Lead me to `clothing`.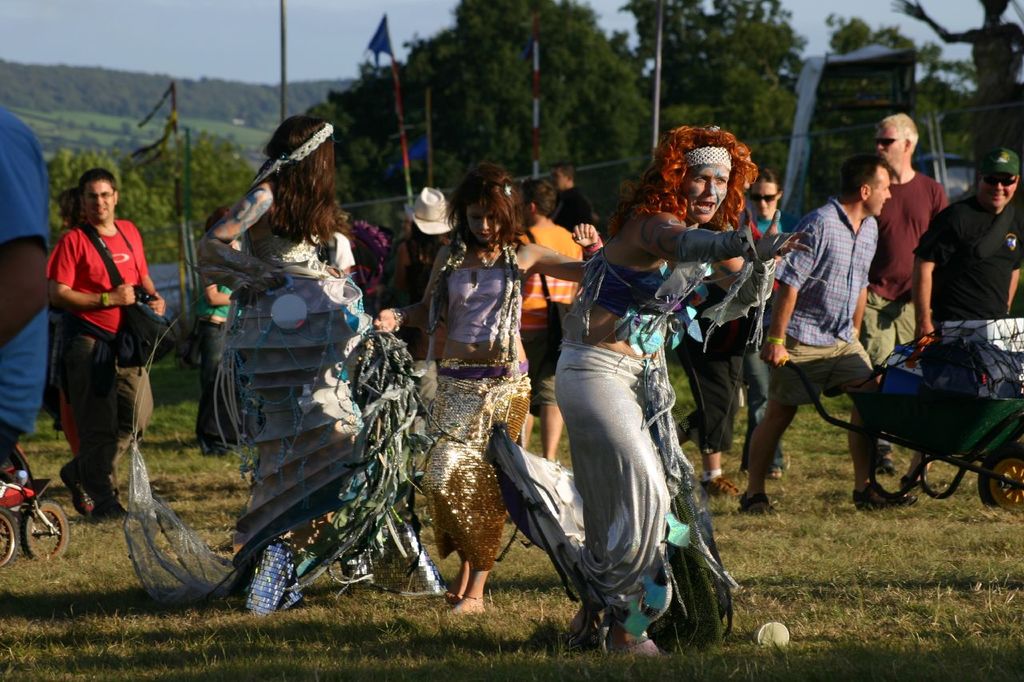
Lead to detection(0, 105, 50, 472).
